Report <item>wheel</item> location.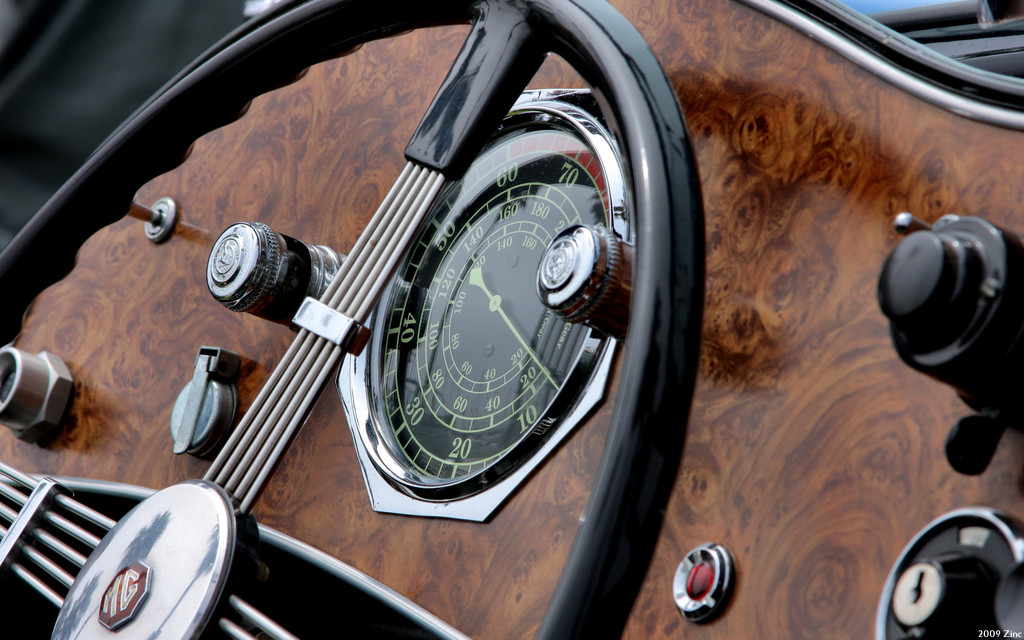
Report: 0:0:707:639.
